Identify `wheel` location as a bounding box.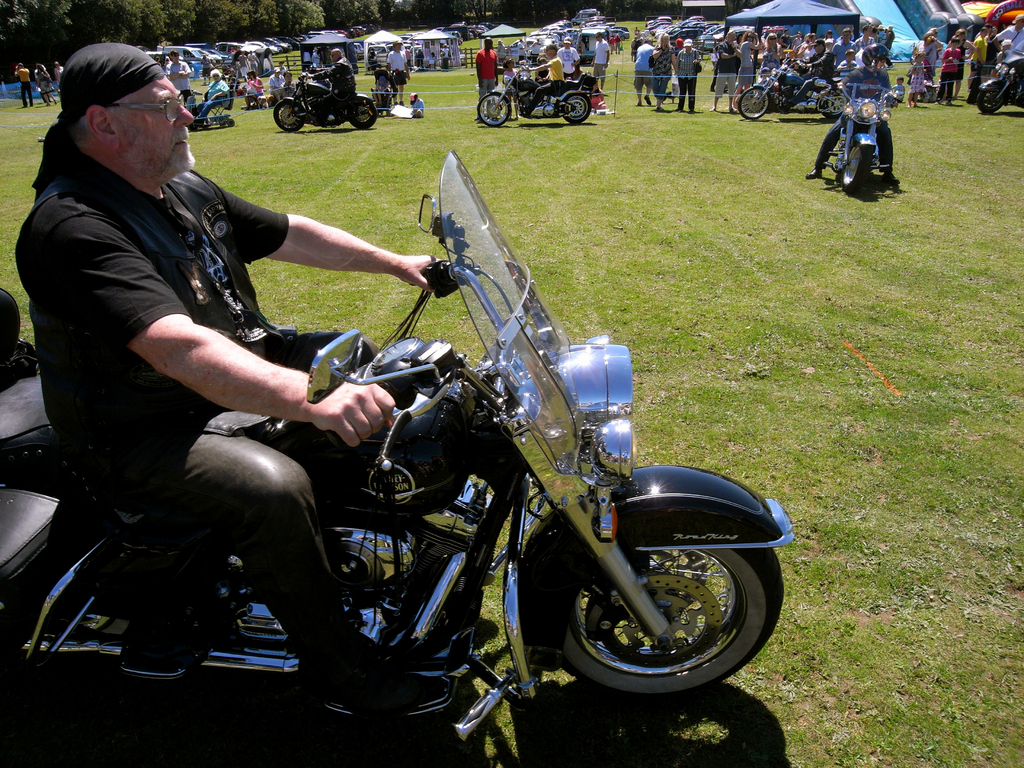
[x1=561, y1=92, x2=591, y2=122].
